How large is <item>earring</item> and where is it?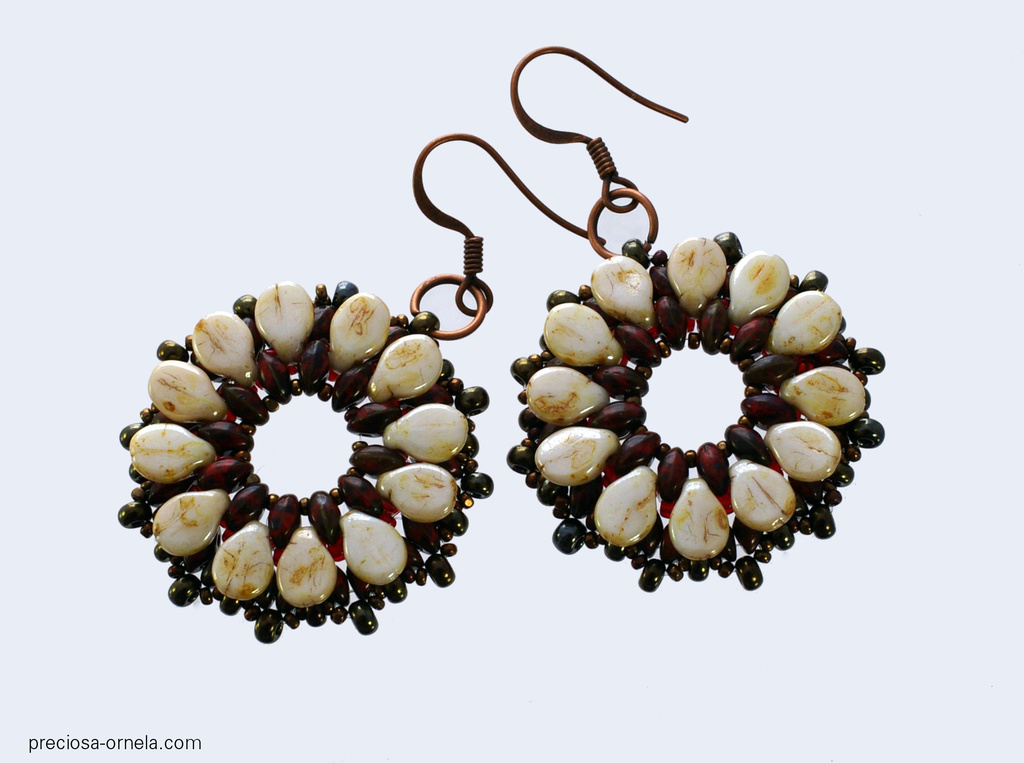
Bounding box: [118,134,604,643].
